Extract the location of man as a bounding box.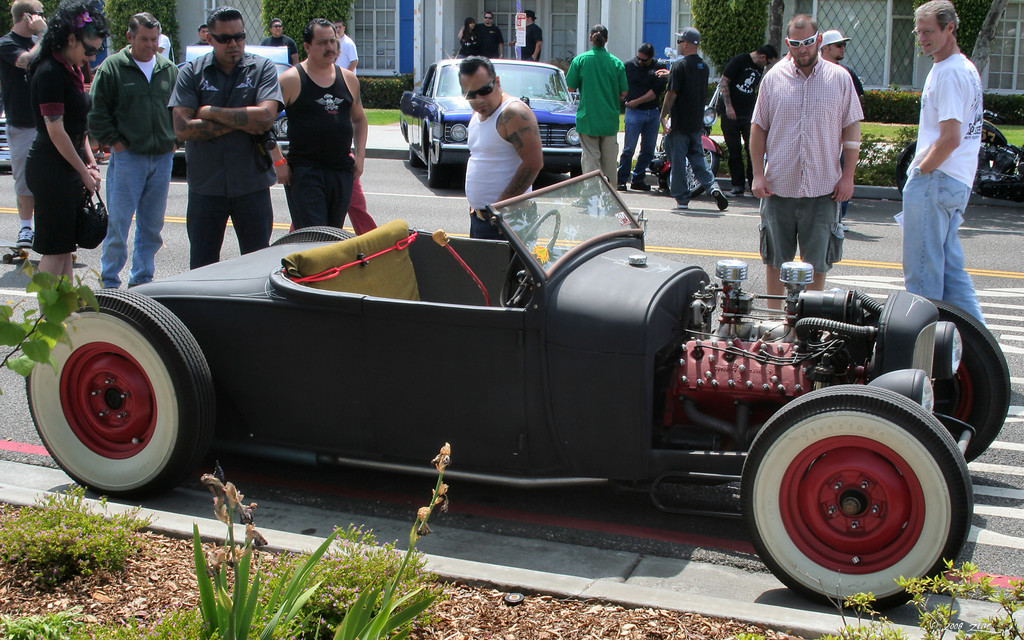
BBox(333, 20, 356, 72).
